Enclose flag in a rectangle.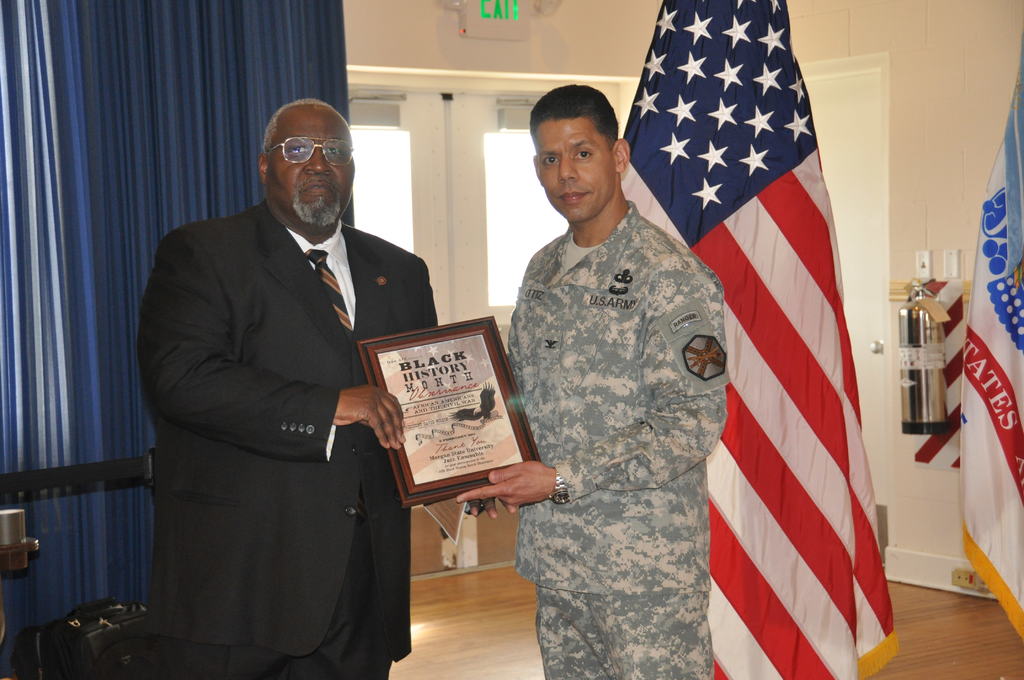
{"x1": 643, "y1": 1, "x2": 893, "y2": 679}.
